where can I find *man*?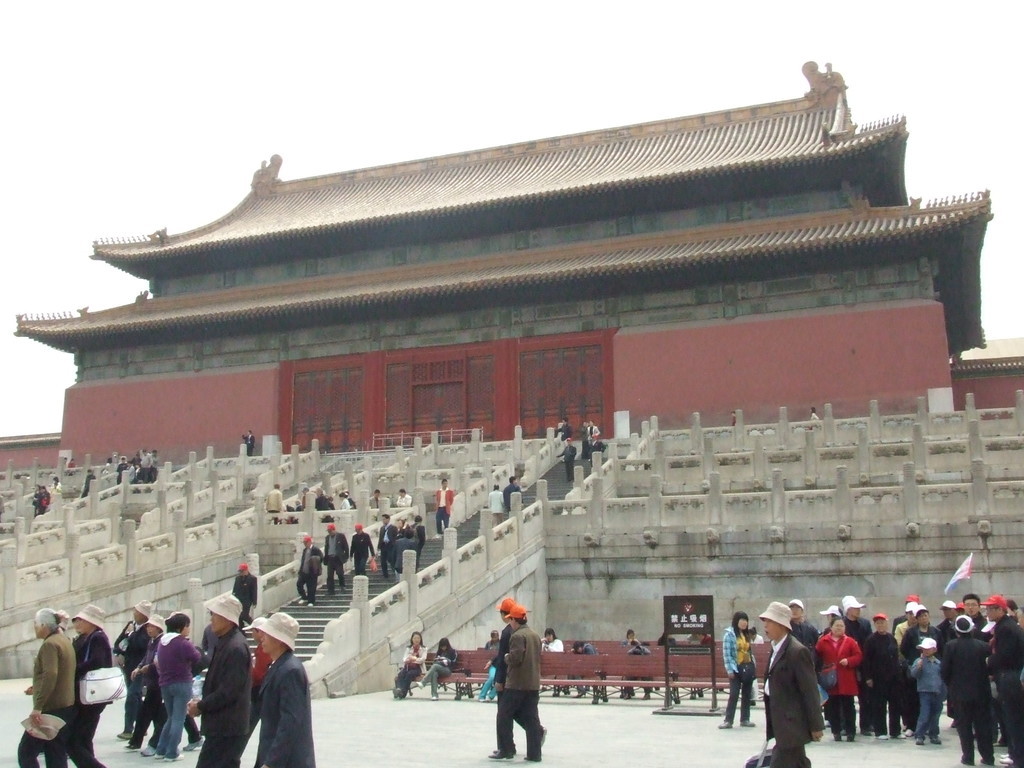
You can find it at pyautogui.locateOnScreen(256, 610, 315, 767).
